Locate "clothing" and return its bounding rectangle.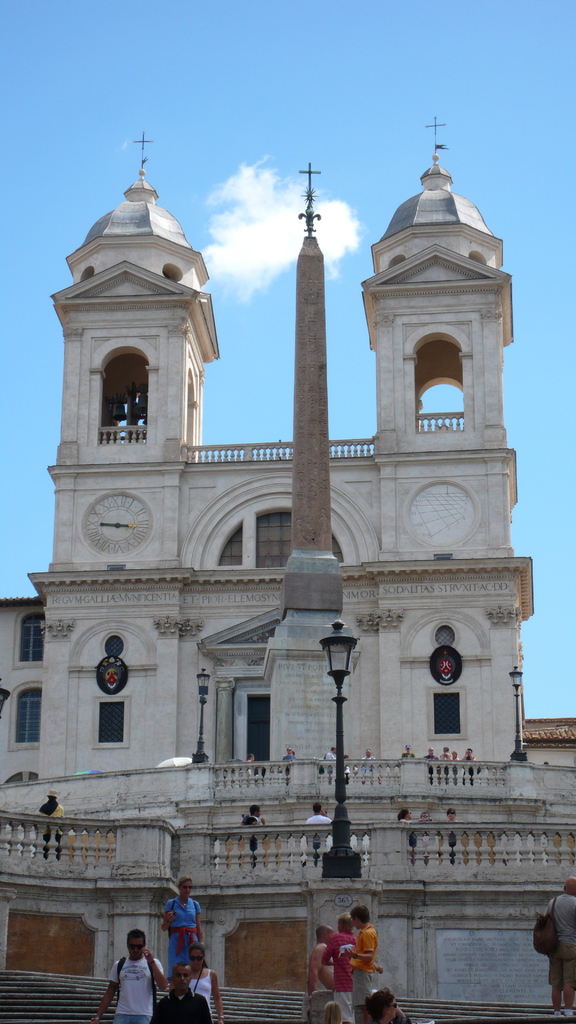
(282,756,298,762).
